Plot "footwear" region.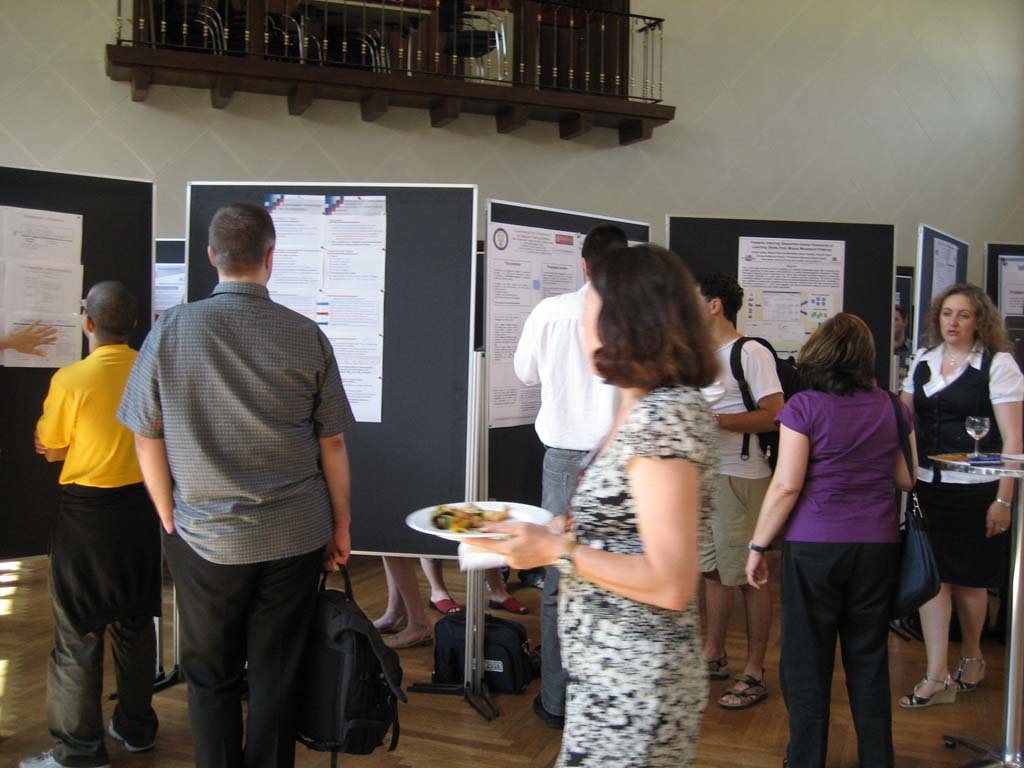
Plotted at pyautogui.locateOnScreen(427, 594, 462, 615).
